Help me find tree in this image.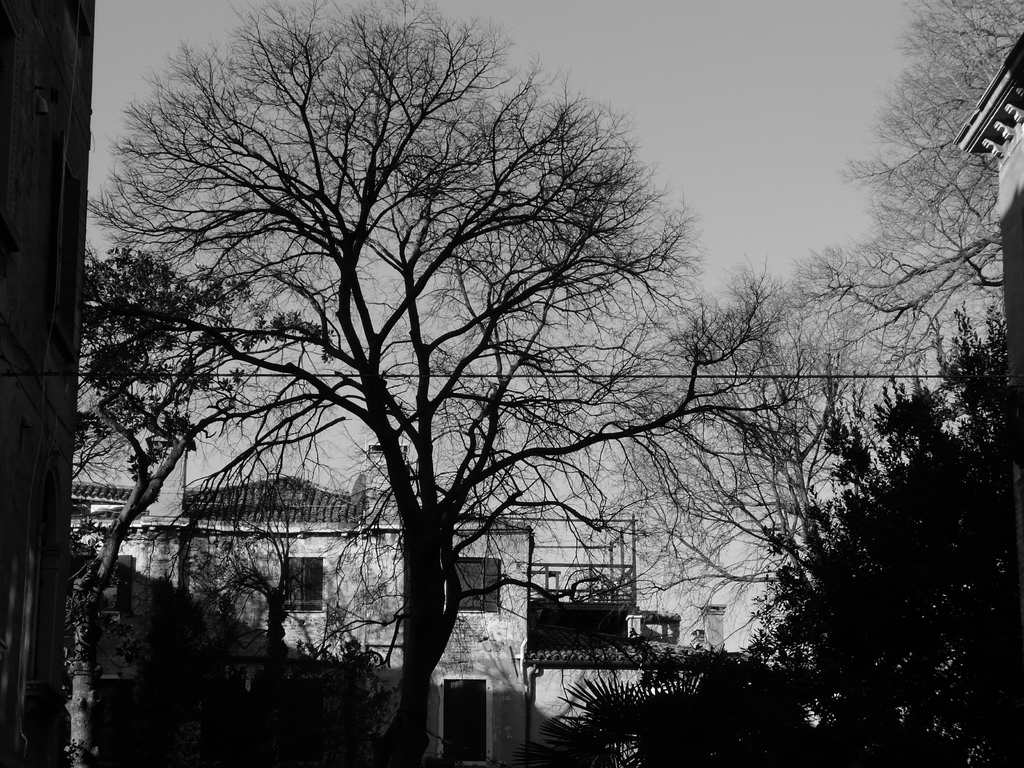
Found it: select_region(755, 0, 1023, 765).
